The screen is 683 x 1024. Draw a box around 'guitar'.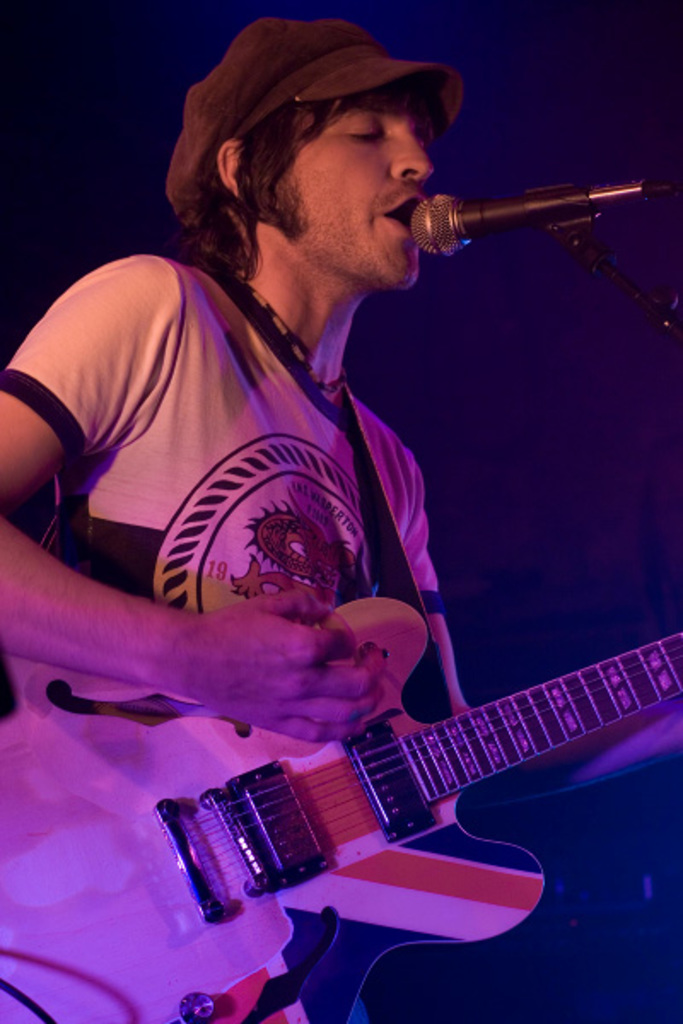
(0, 577, 681, 1022).
